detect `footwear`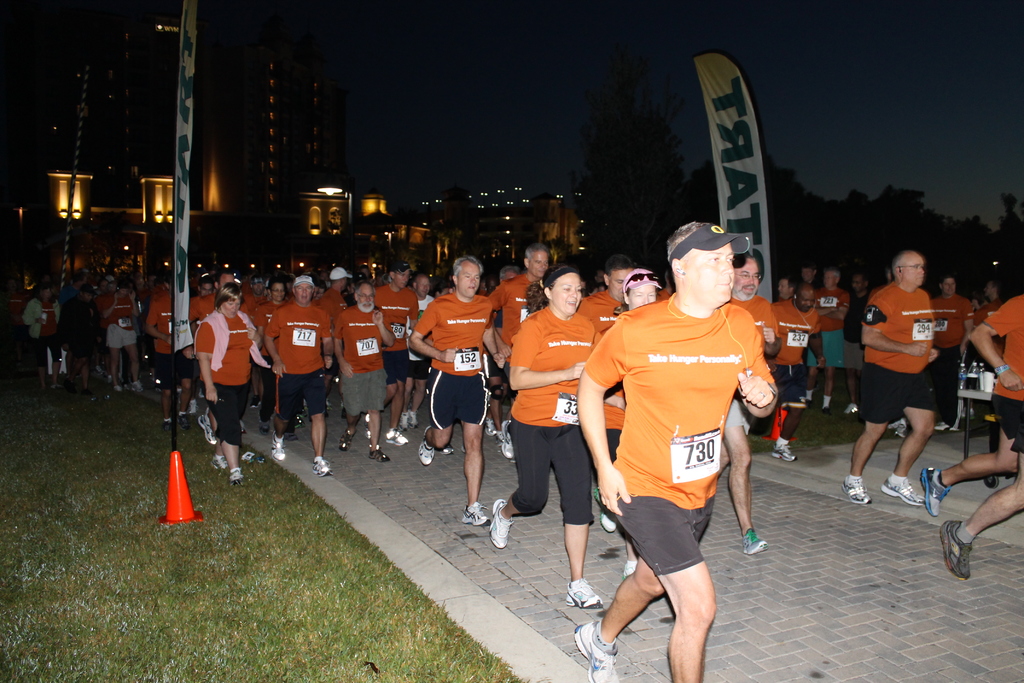
crop(936, 420, 953, 436)
